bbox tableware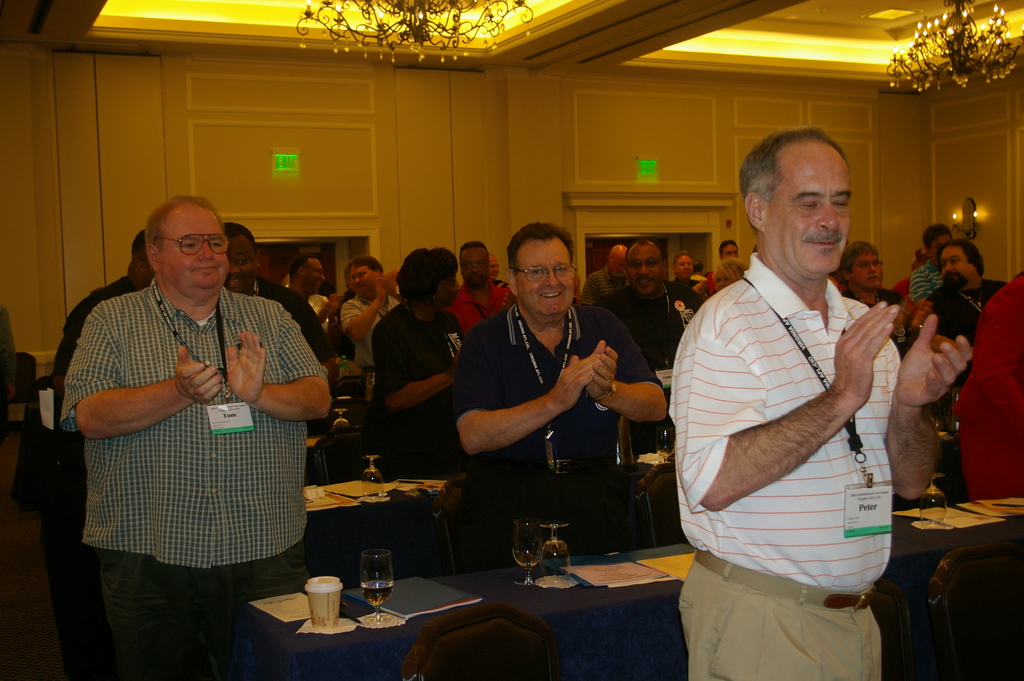
region(509, 517, 543, 583)
